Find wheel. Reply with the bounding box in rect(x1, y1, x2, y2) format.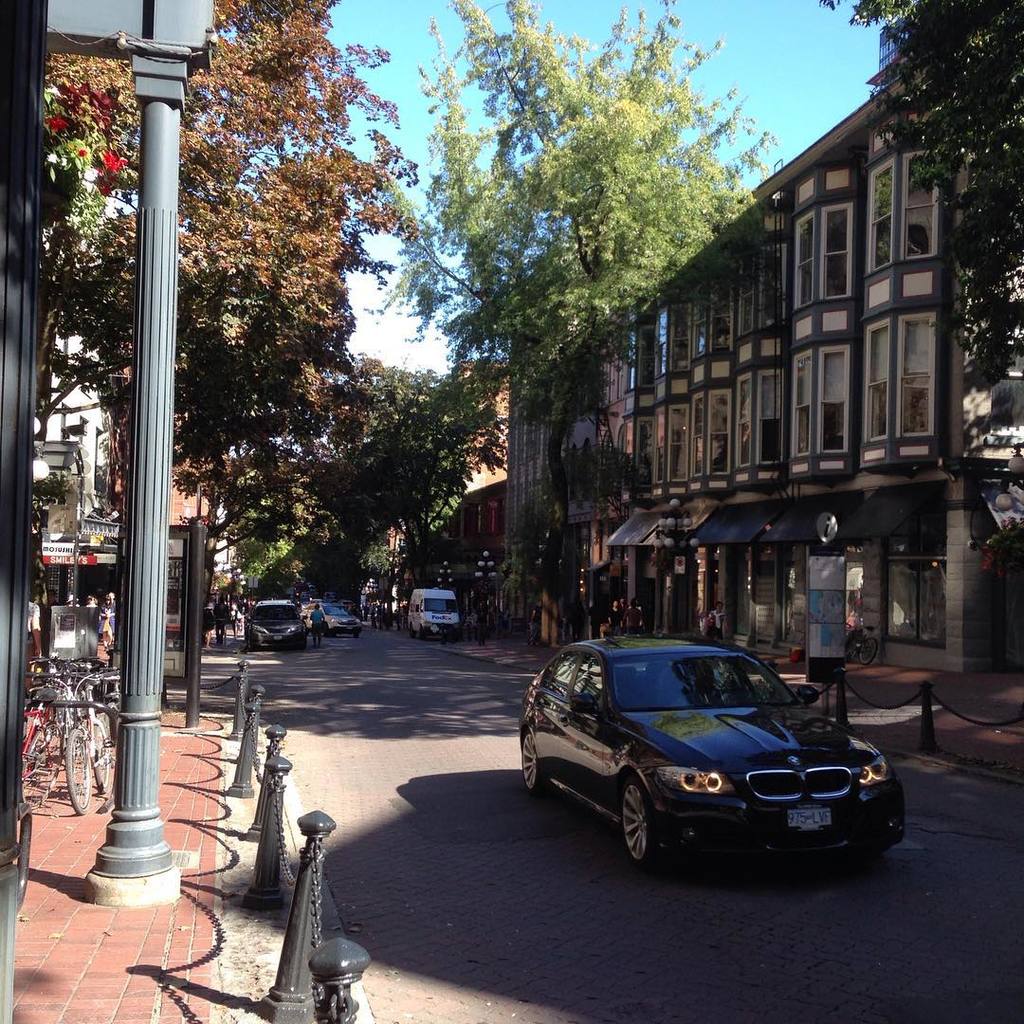
rect(417, 621, 425, 639).
